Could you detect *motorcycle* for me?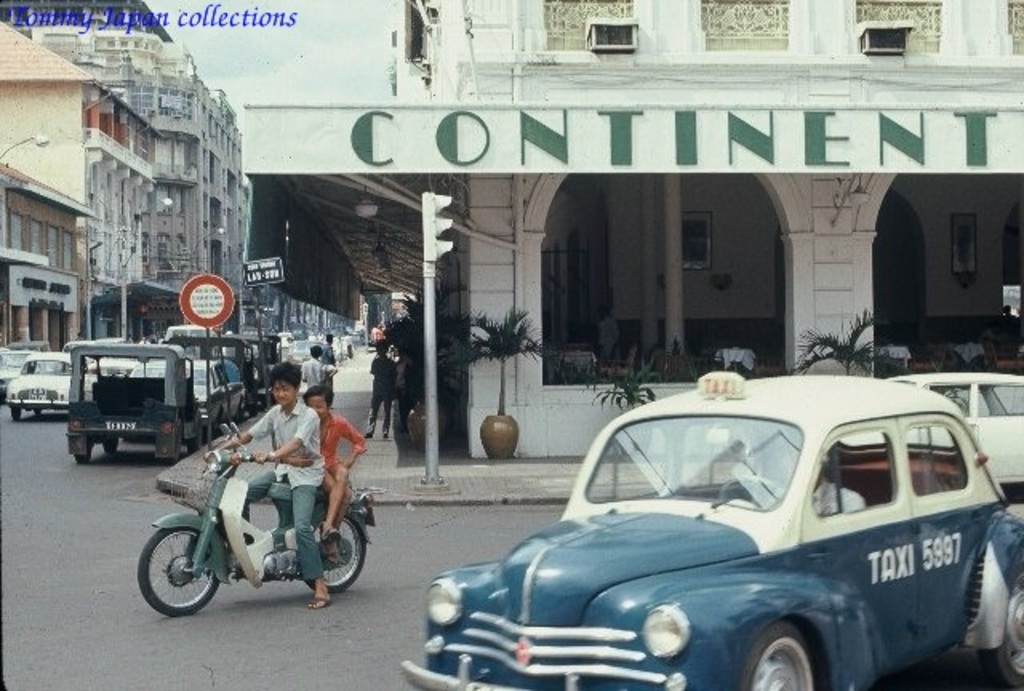
Detection result: <bbox>133, 448, 381, 619</bbox>.
